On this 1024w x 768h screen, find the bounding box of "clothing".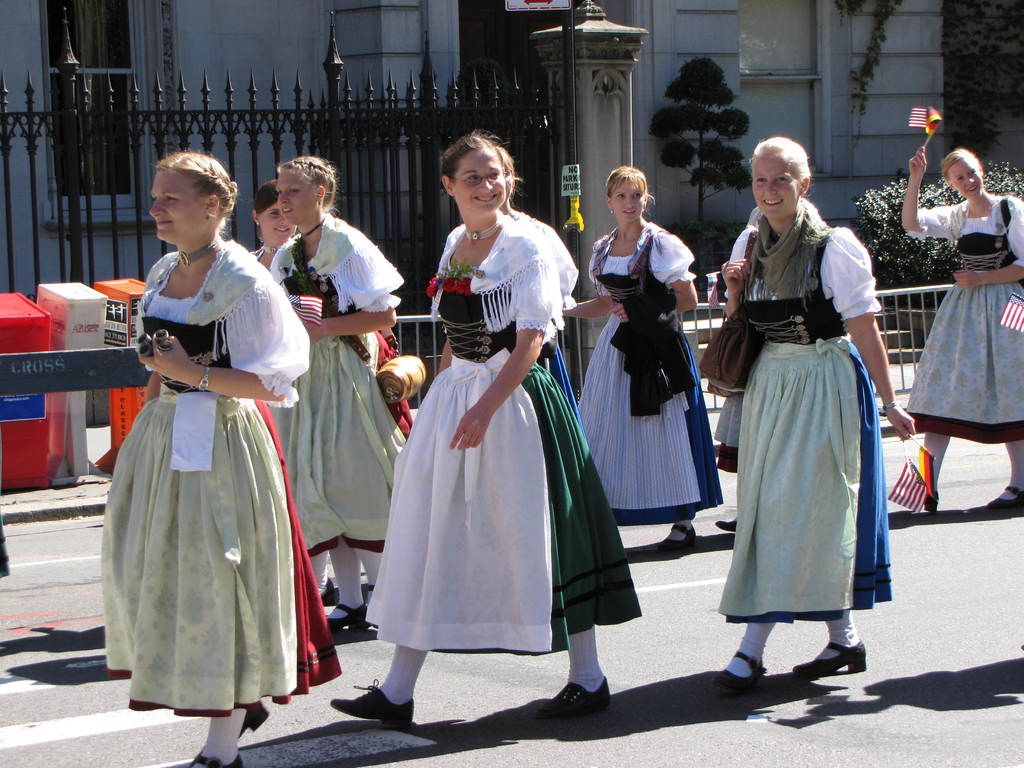
Bounding box: <region>904, 193, 1023, 445</region>.
